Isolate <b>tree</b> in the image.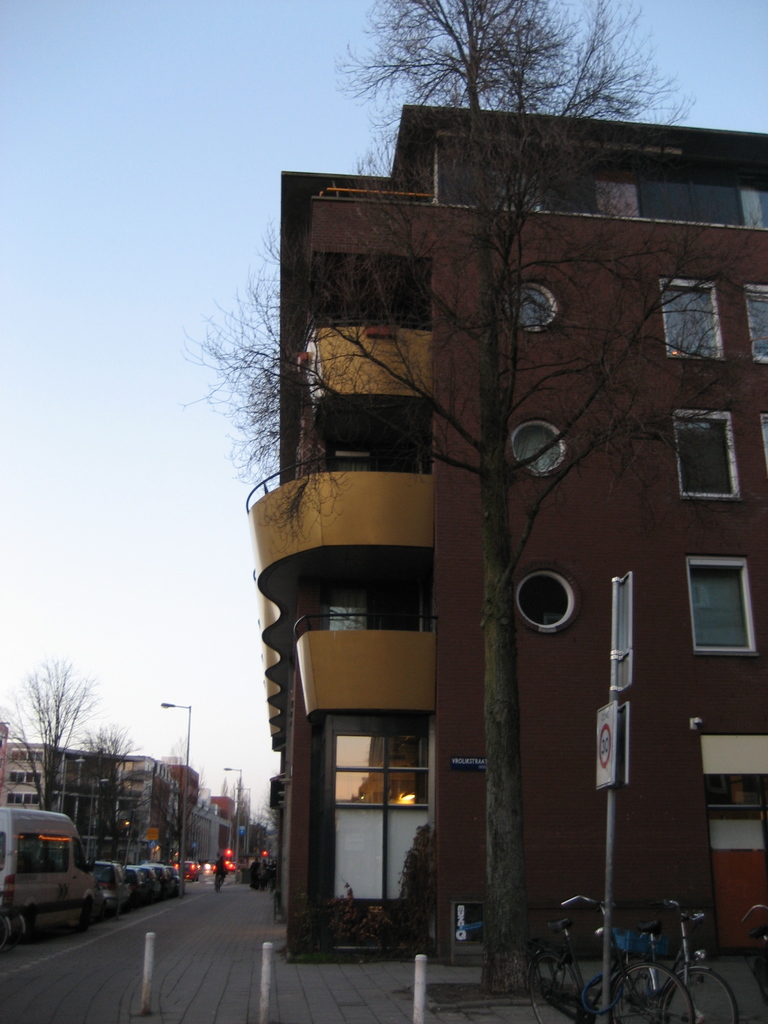
Isolated region: 0:655:97:809.
